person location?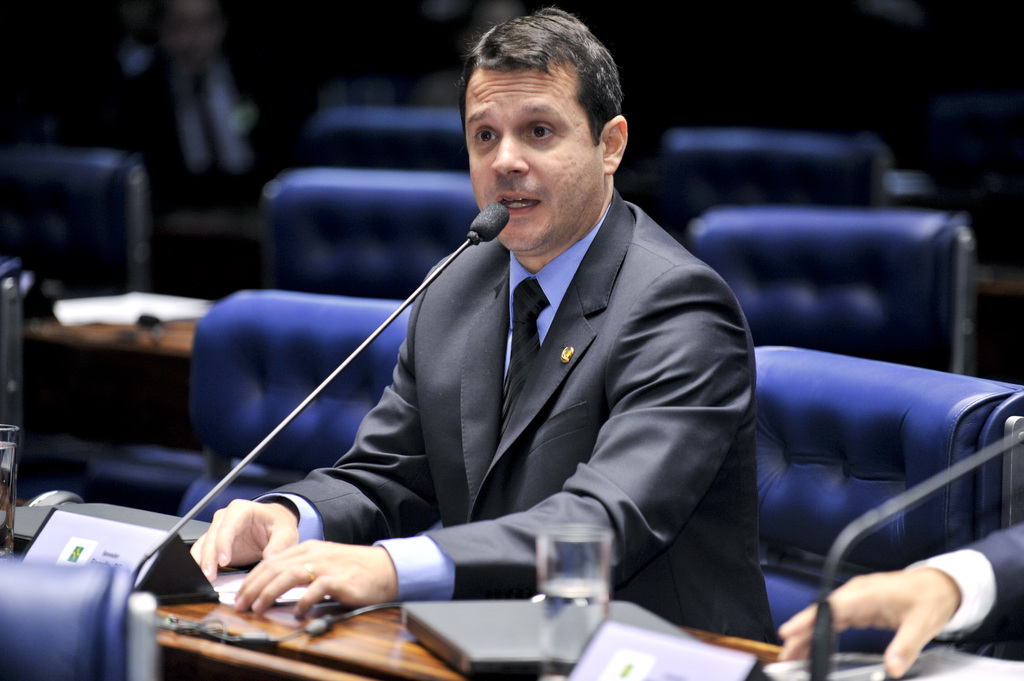
pyautogui.locateOnScreen(774, 520, 1023, 677)
